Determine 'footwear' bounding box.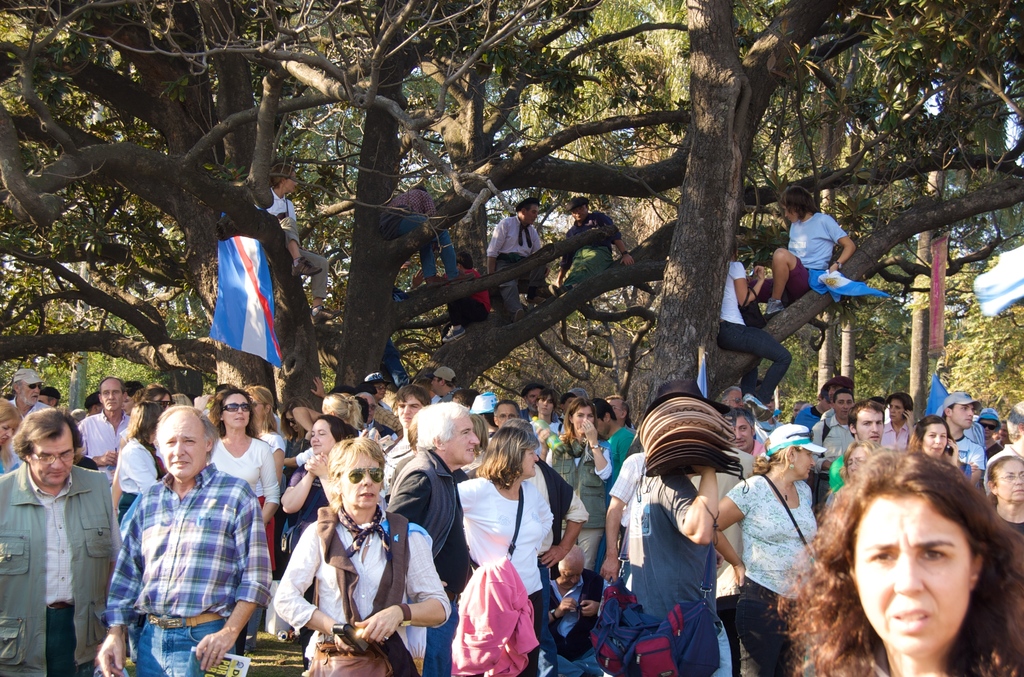
Determined: x1=516, y1=308, x2=522, y2=322.
